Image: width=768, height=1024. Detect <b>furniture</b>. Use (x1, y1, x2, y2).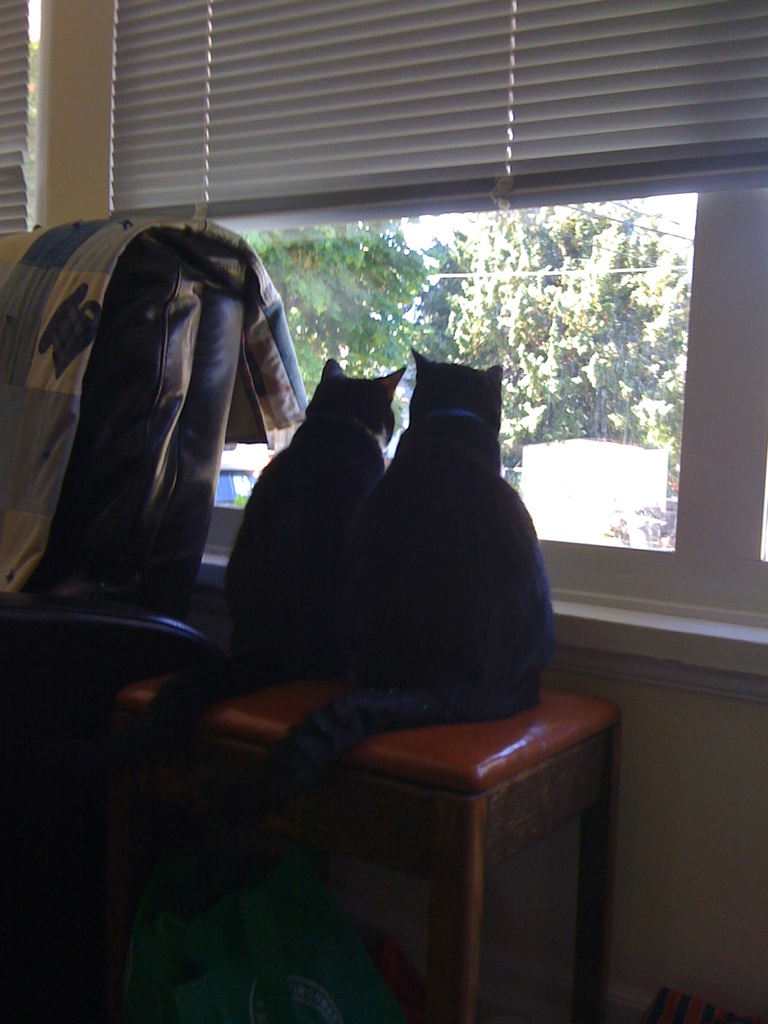
(0, 218, 246, 734).
